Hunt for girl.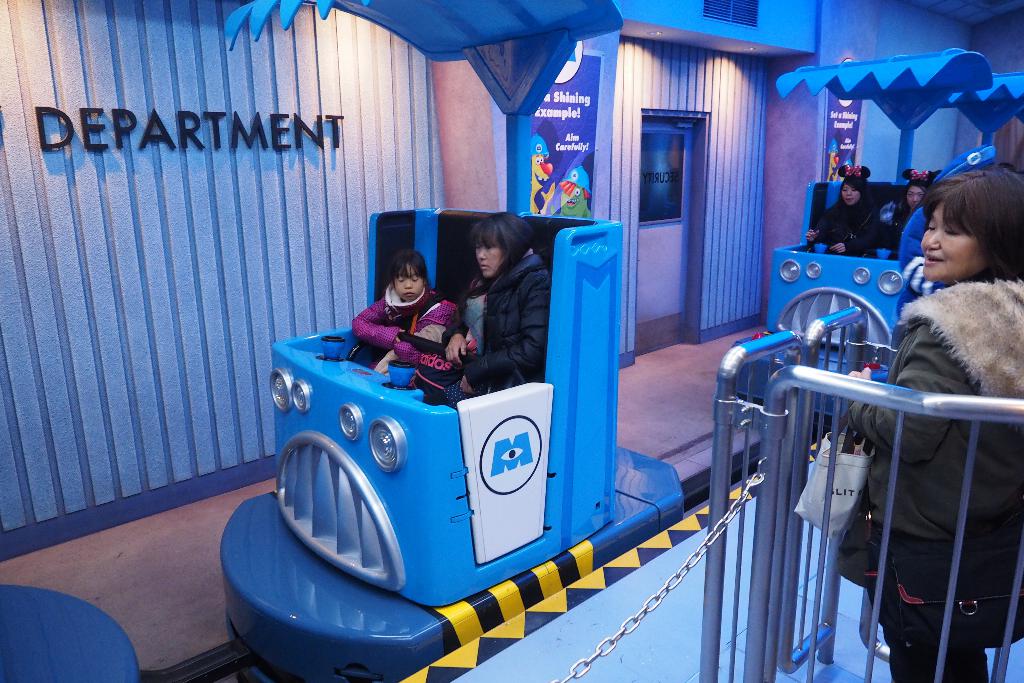
Hunted down at locate(351, 251, 455, 375).
